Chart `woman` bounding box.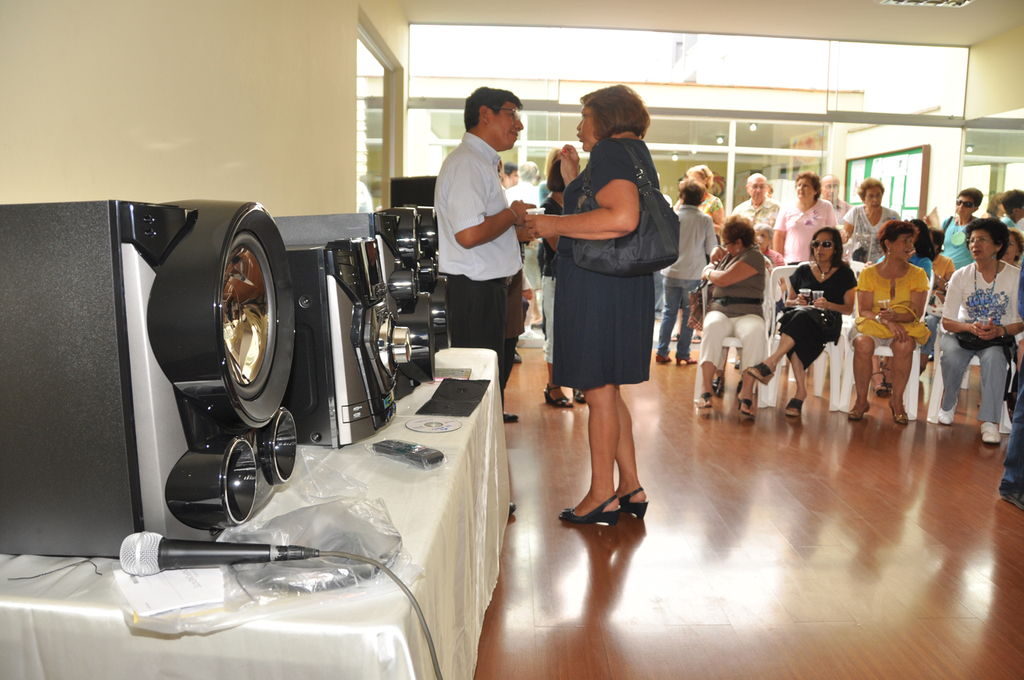
Charted: bbox=(846, 219, 925, 426).
